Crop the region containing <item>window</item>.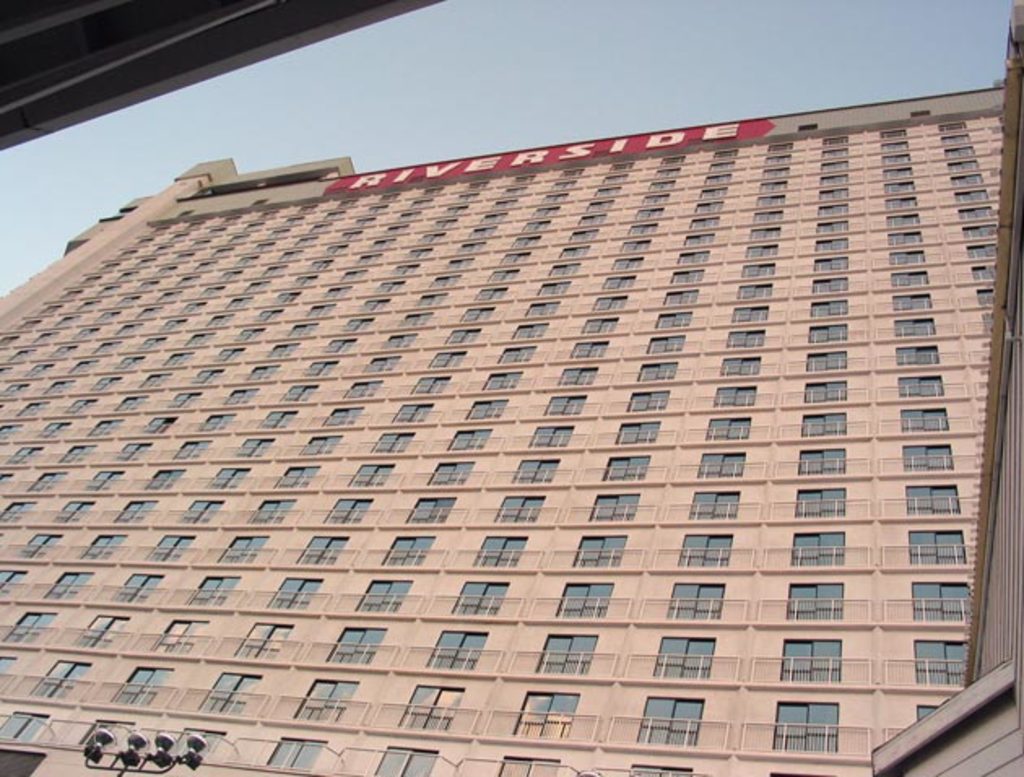
Crop region: detection(588, 493, 634, 517).
